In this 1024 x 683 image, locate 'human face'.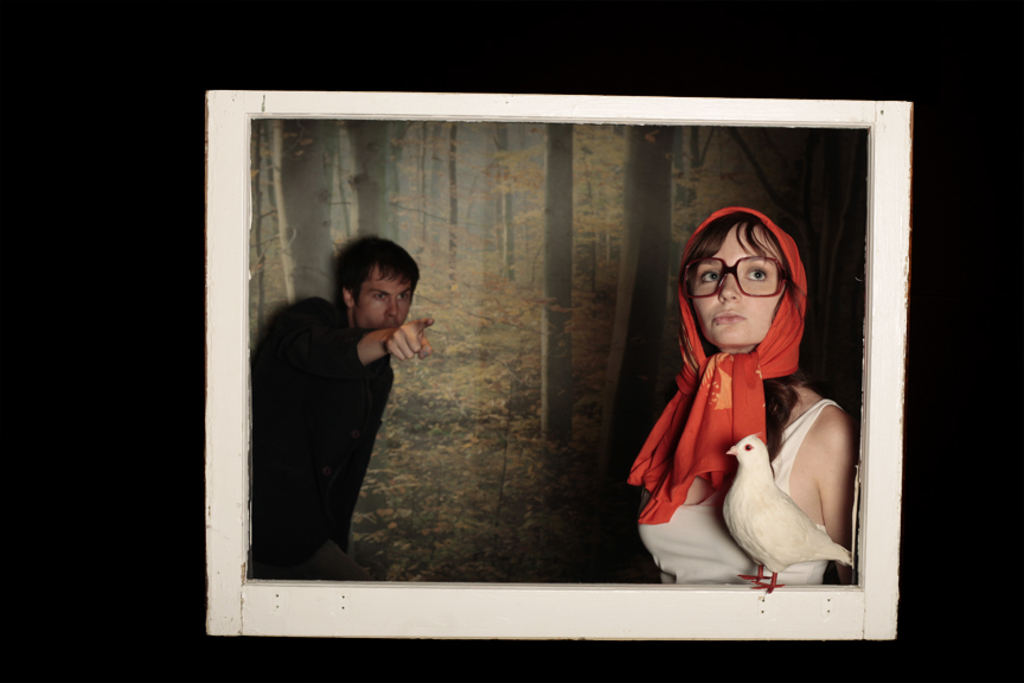
Bounding box: x1=693 y1=225 x2=781 y2=349.
